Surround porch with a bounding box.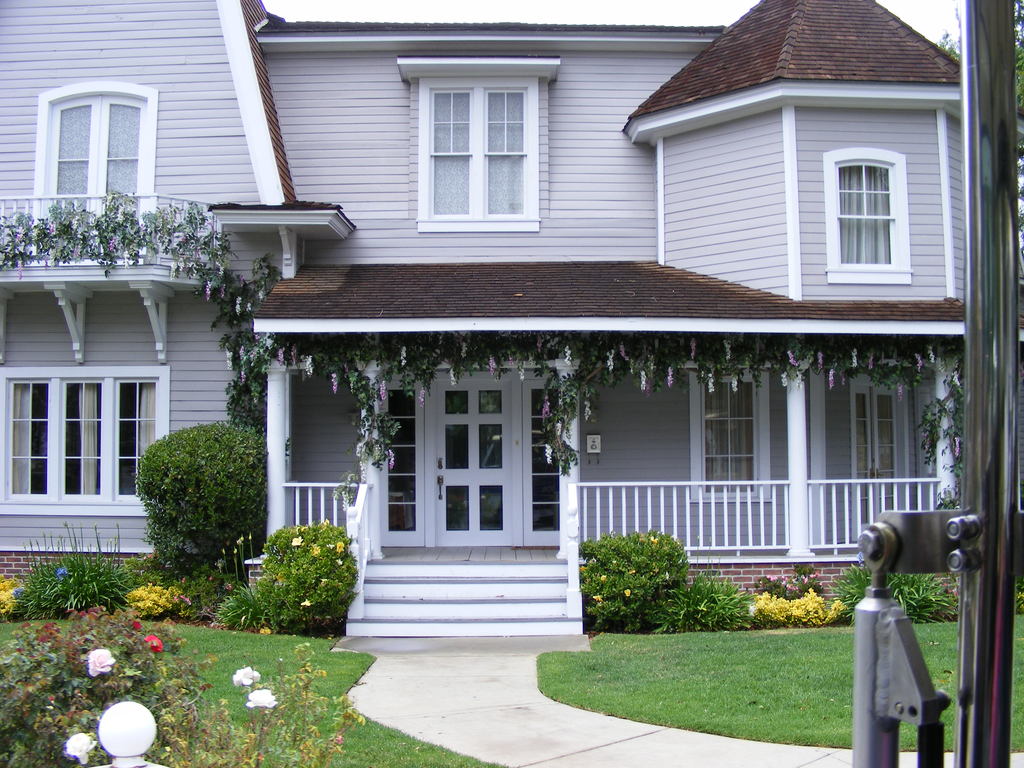
l=287, t=475, r=942, b=564.
